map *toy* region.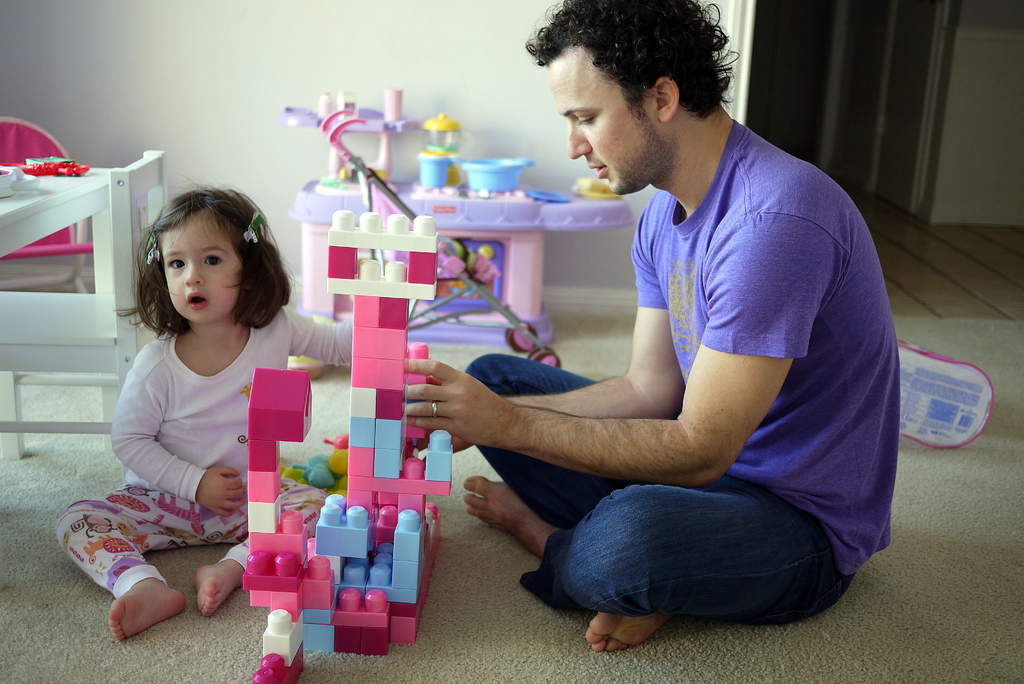
Mapped to <box>273,102,560,366</box>.
